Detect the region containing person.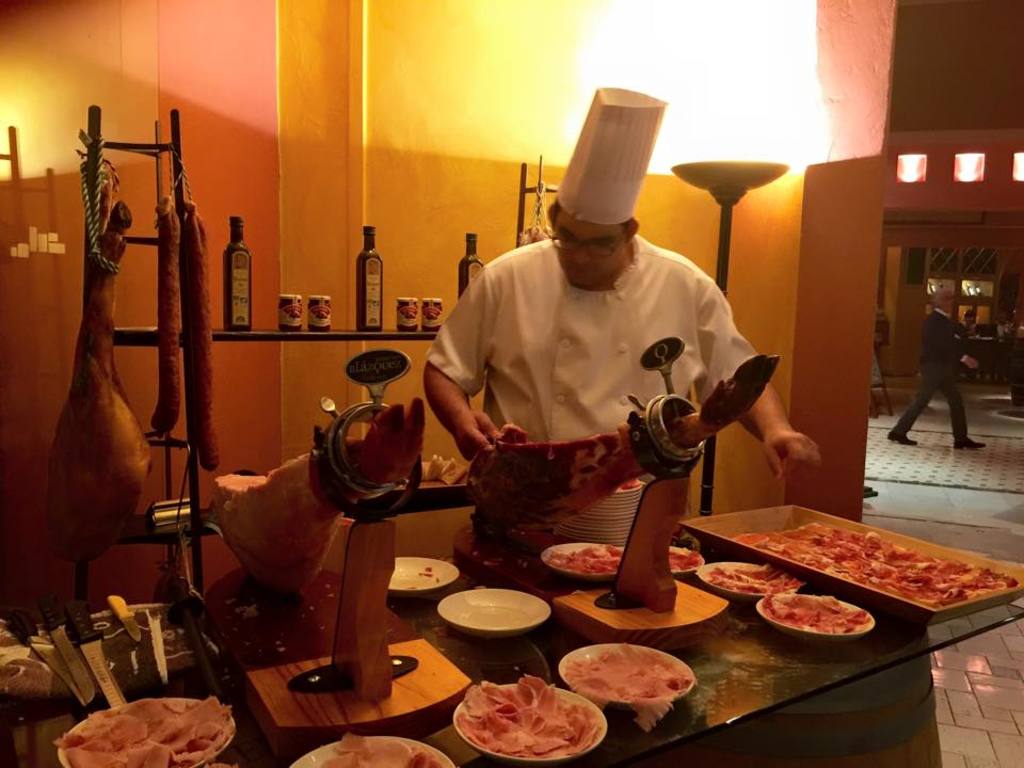
<bbox>410, 76, 833, 466</bbox>.
